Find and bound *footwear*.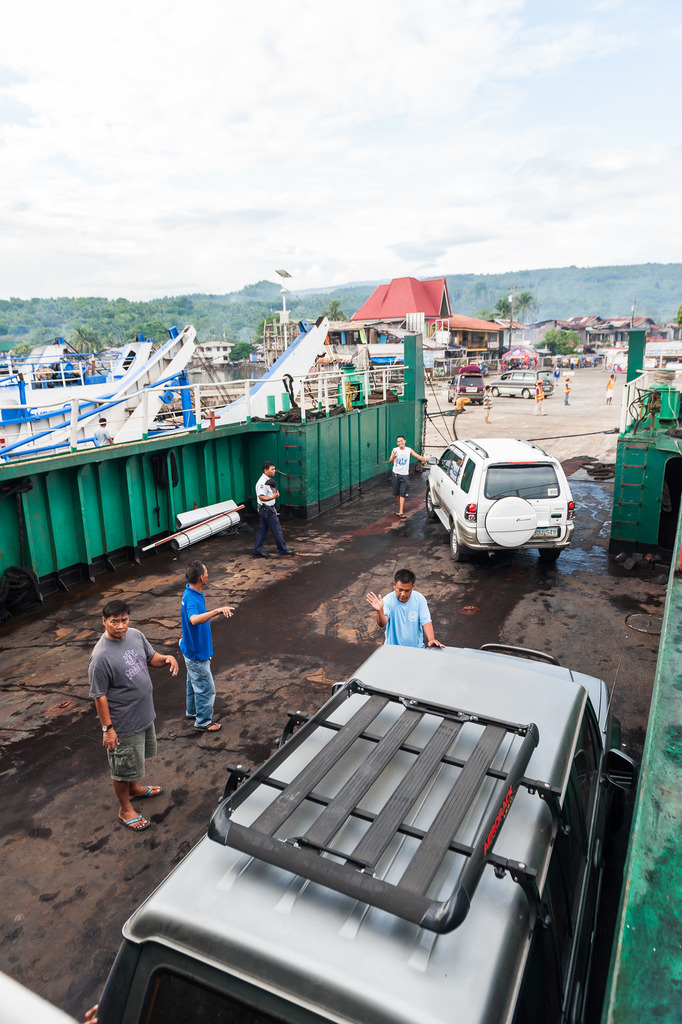
Bound: [397,515,404,518].
